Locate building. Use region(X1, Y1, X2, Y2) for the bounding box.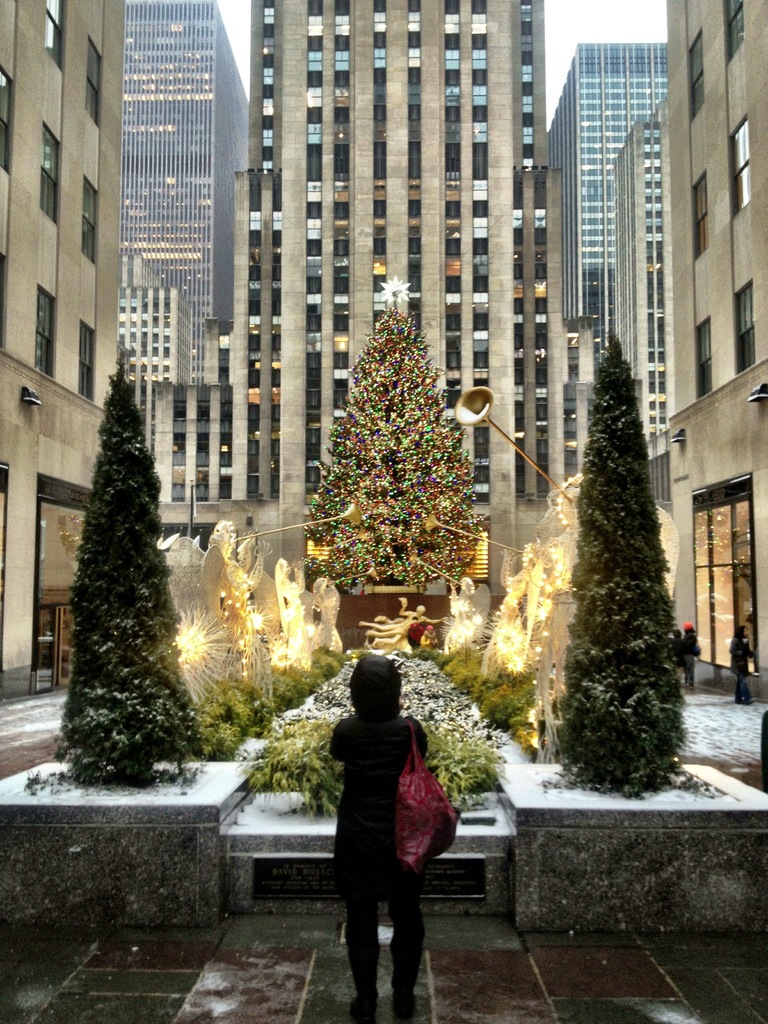
region(613, 120, 666, 438).
